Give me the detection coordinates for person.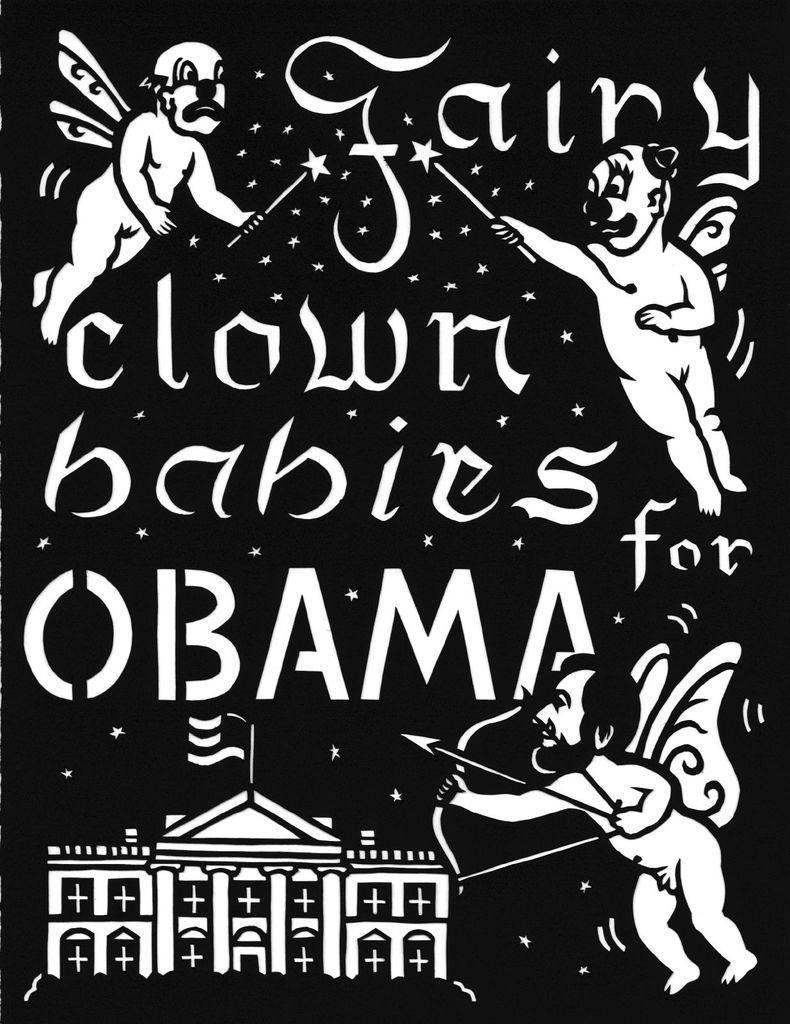
pyautogui.locateOnScreen(489, 139, 744, 511).
